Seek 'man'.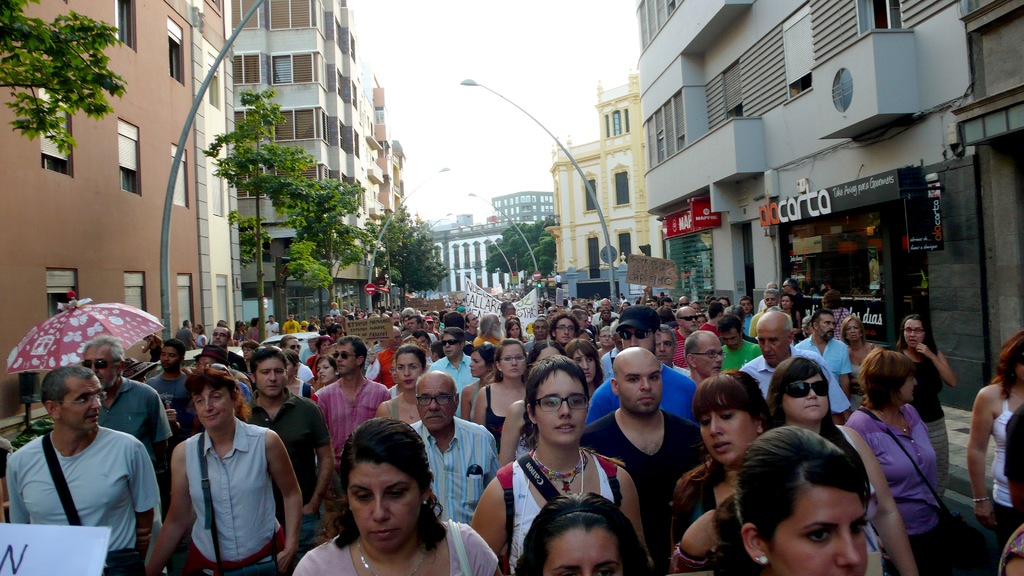
box=[404, 315, 422, 332].
